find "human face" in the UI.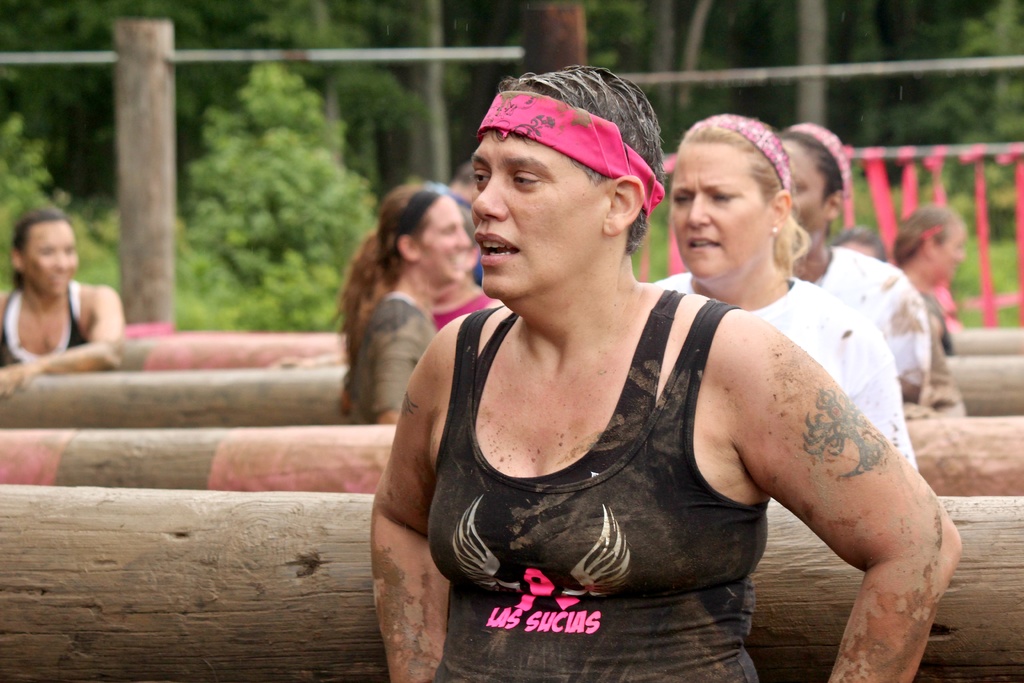
UI element at 779:138:826:249.
